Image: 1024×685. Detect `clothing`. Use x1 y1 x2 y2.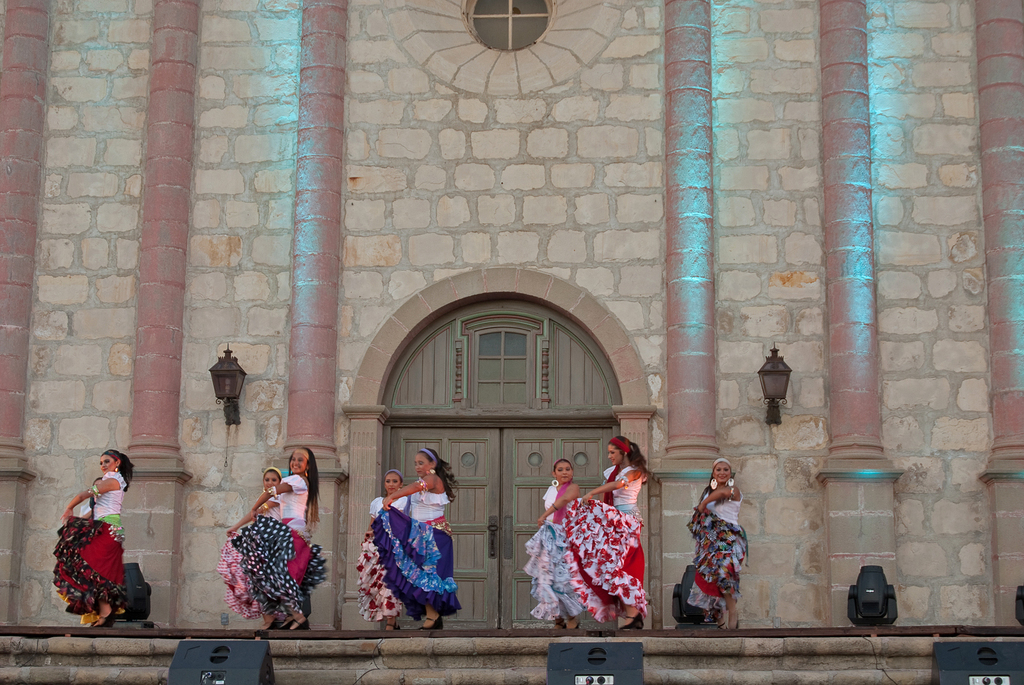
229 471 307 617.
